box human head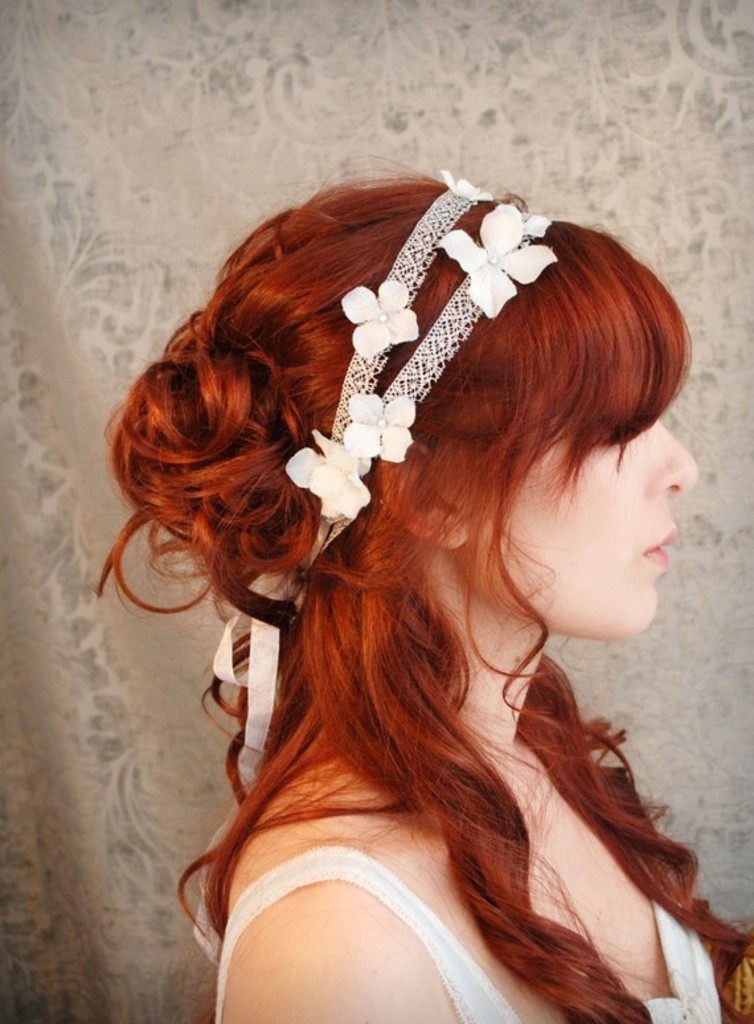
<region>126, 188, 599, 609</region>
